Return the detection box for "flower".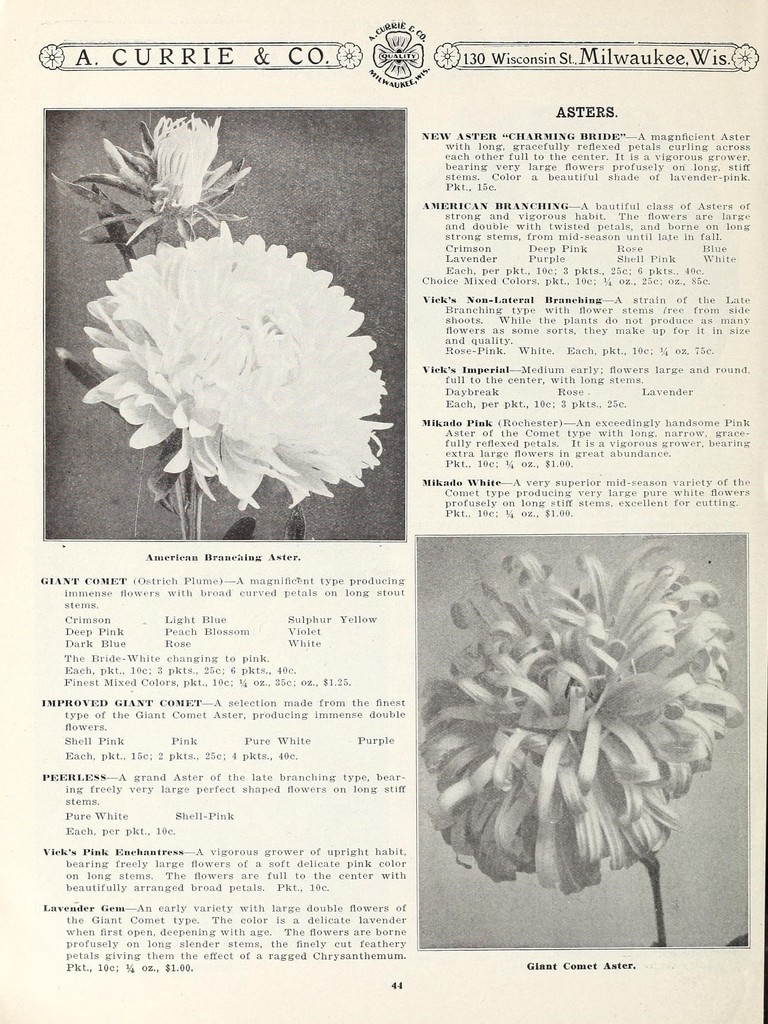
(149, 109, 226, 207).
